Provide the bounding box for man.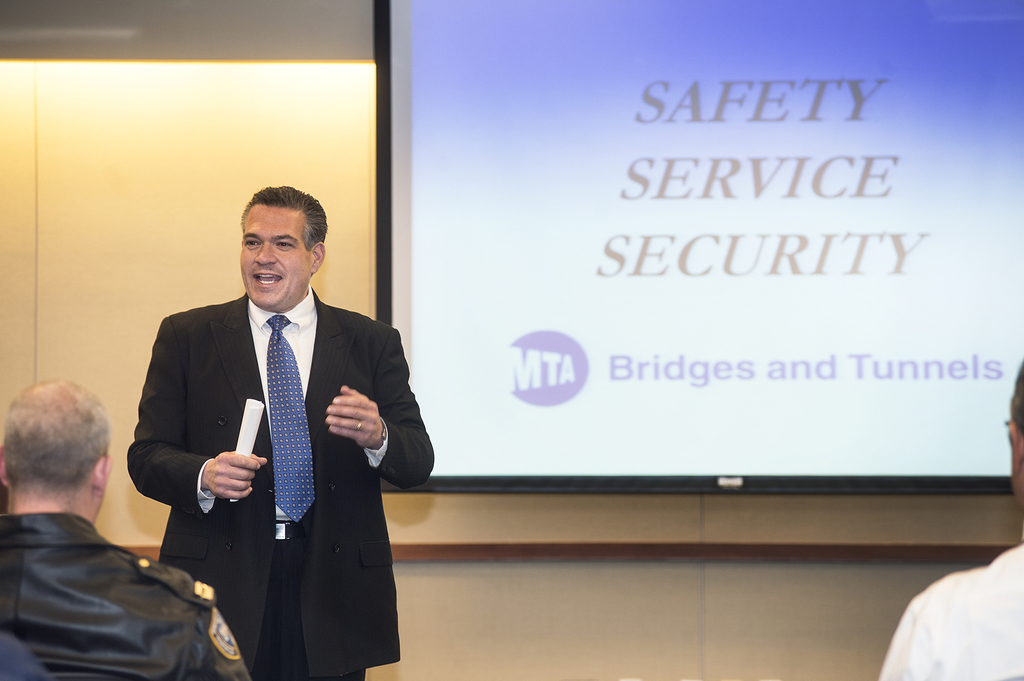
<box>866,358,1023,680</box>.
